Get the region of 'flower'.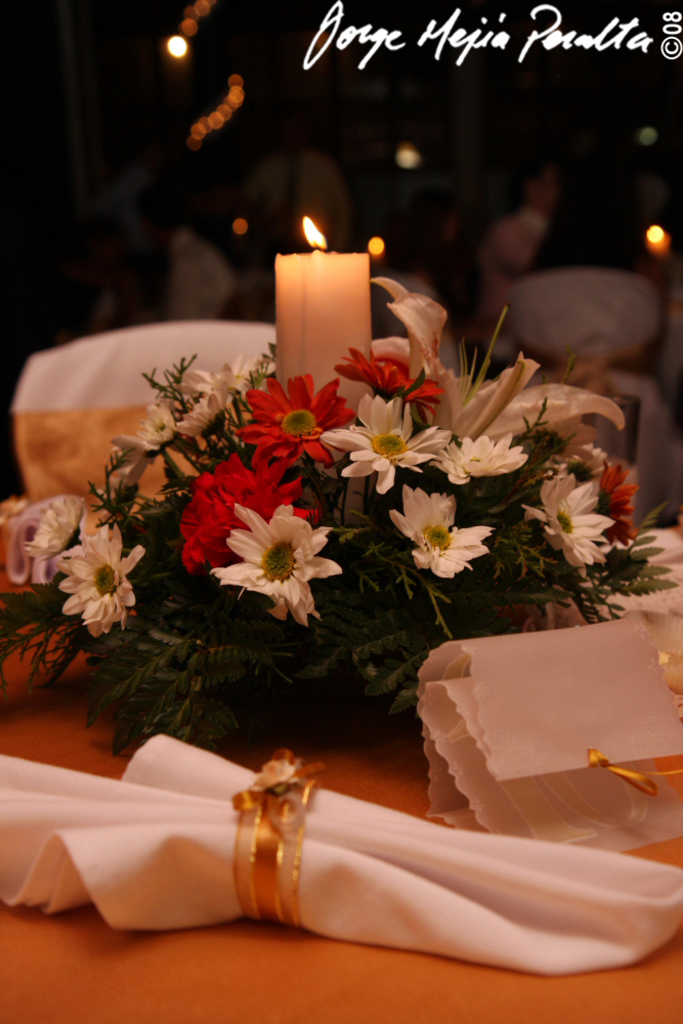
[599,455,640,545].
